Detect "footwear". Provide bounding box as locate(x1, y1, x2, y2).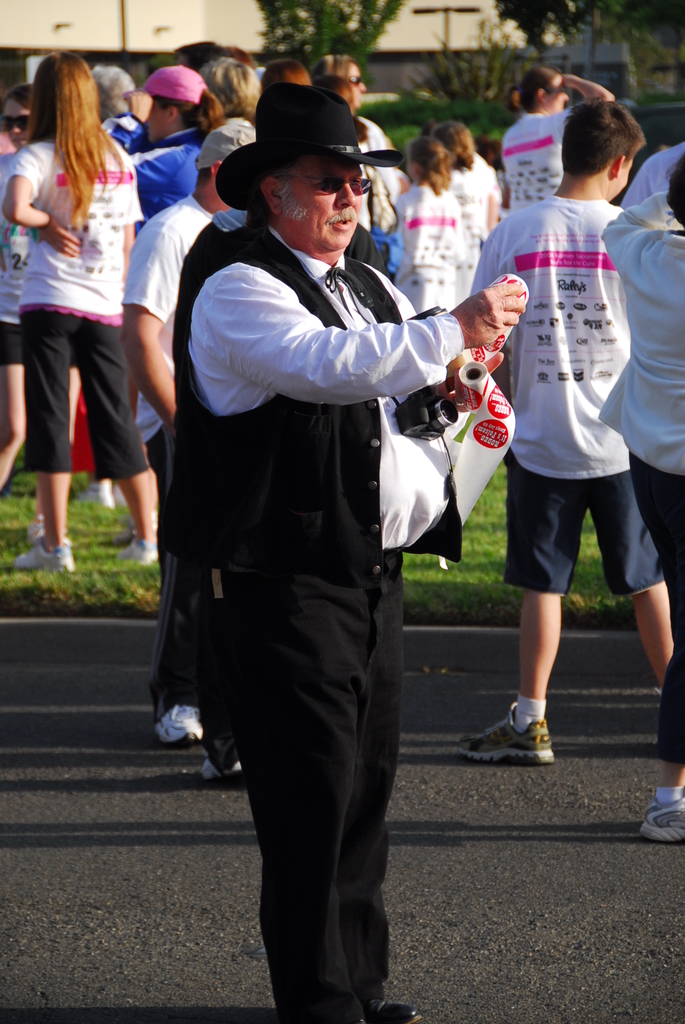
locate(157, 699, 215, 760).
